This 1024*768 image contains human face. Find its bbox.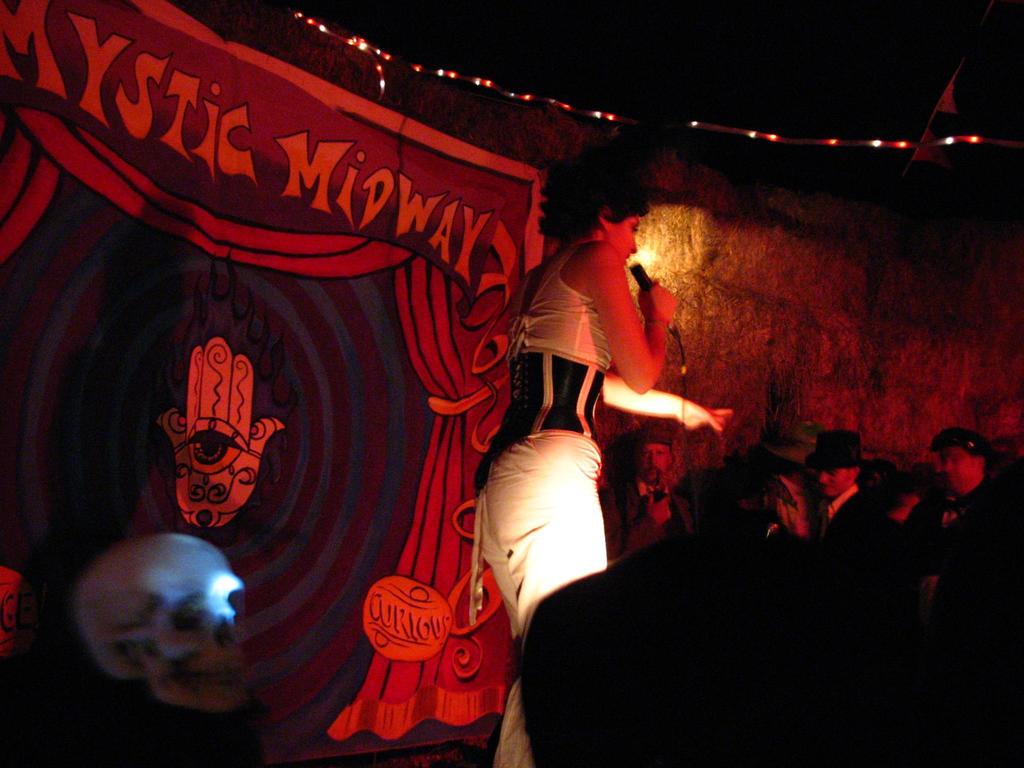
943:445:973:484.
